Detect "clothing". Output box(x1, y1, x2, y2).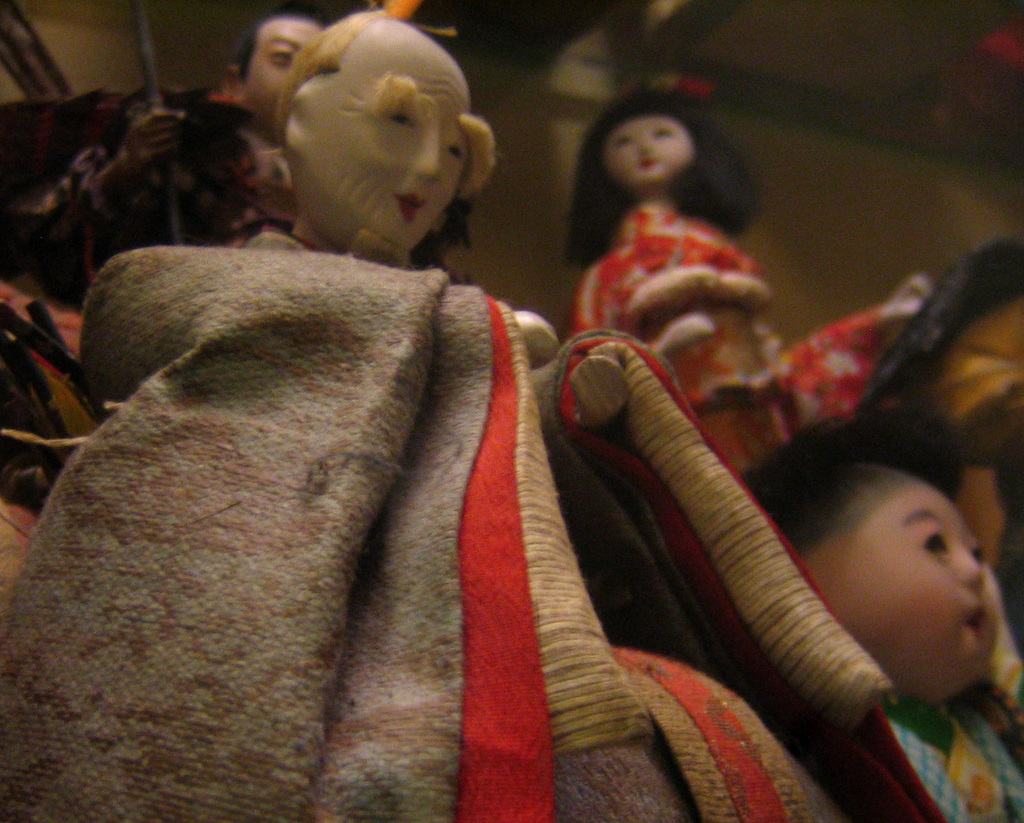
box(0, 86, 294, 352).
